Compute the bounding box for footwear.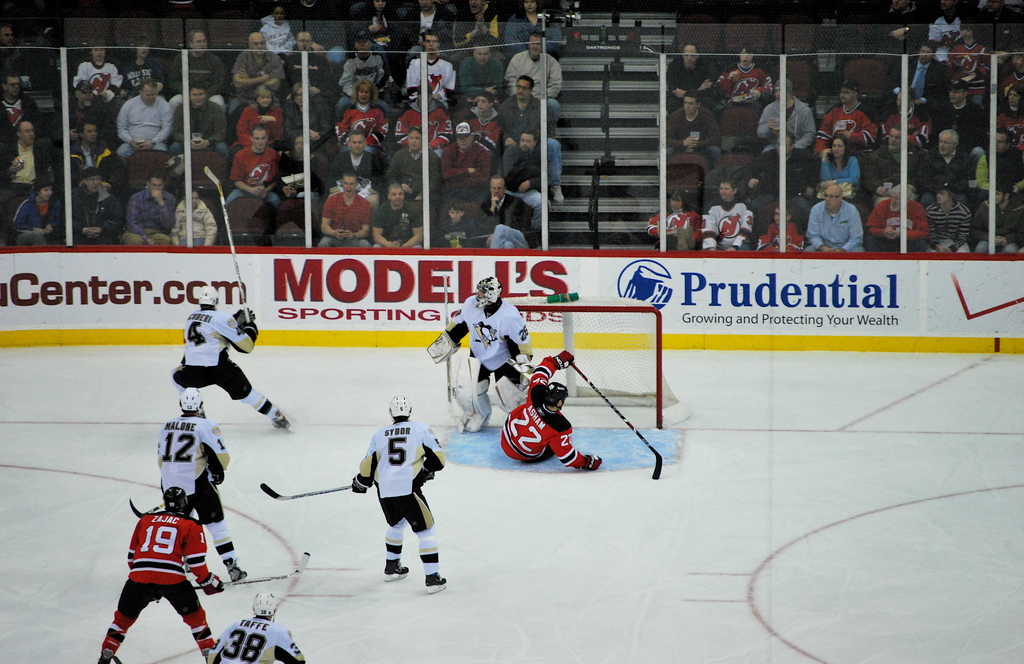
<region>383, 559, 408, 583</region>.
